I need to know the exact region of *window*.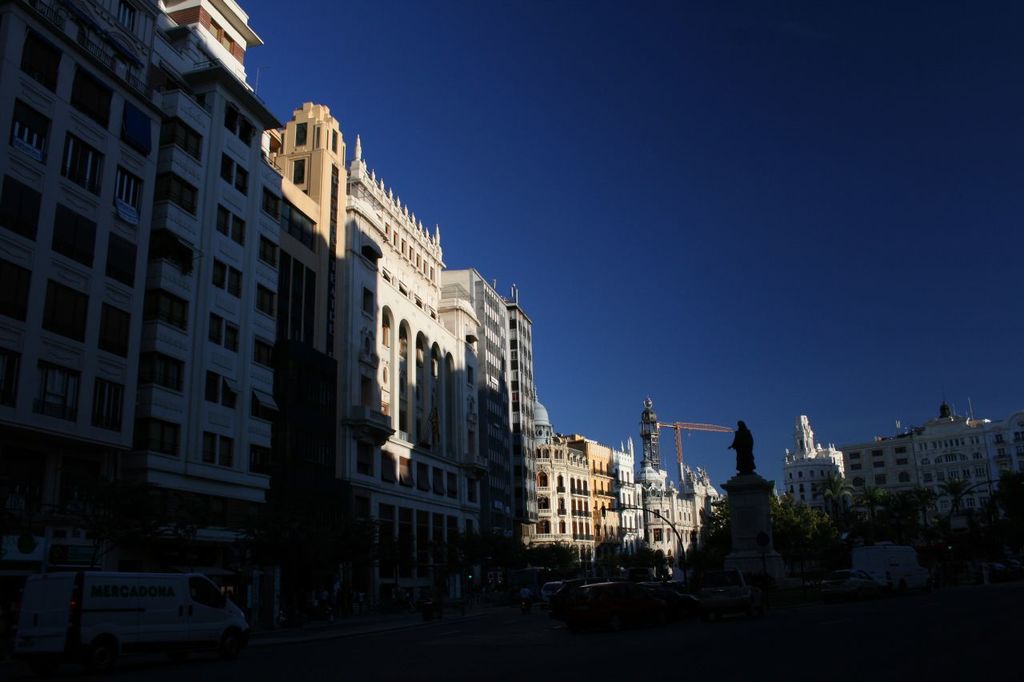
Region: {"left": 446, "top": 473, "right": 458, "bottom": 499}.
